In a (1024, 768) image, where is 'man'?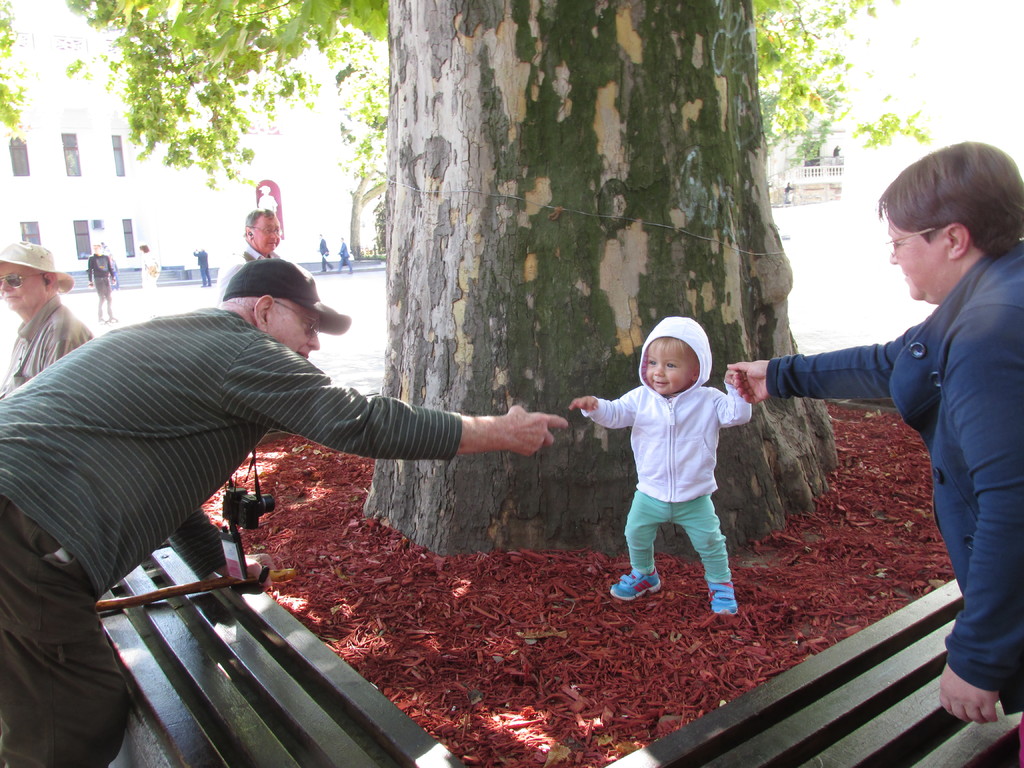
{"left": 336, "top": 236, "right": 353, "bottom": 275}.
